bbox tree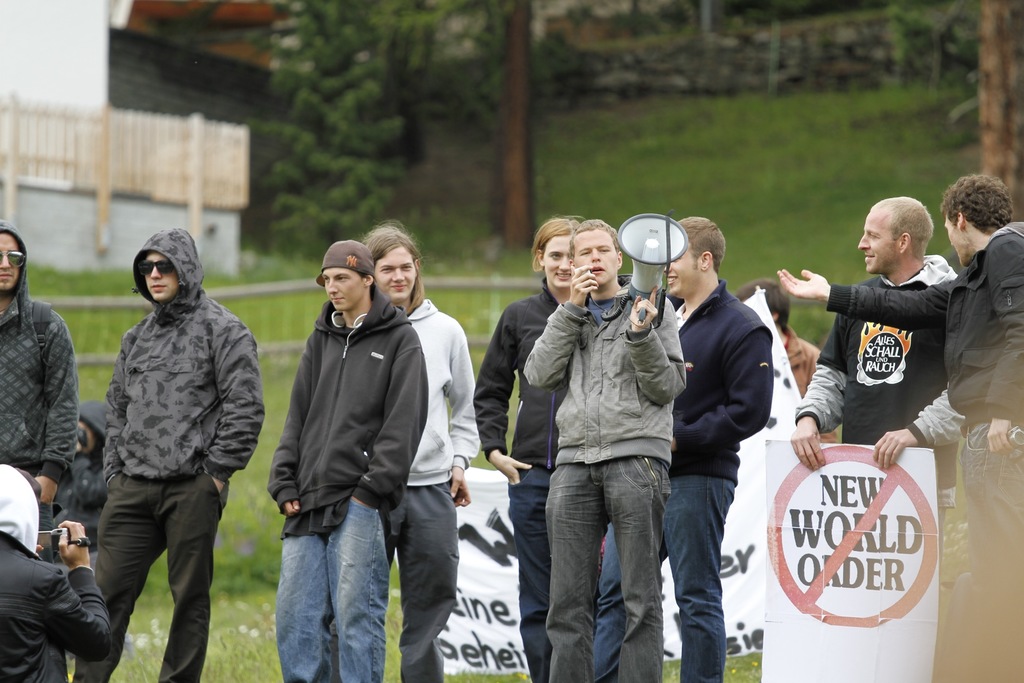
{"x1": 884, "y1": 0, "x2": 1023, "y2": 227}
